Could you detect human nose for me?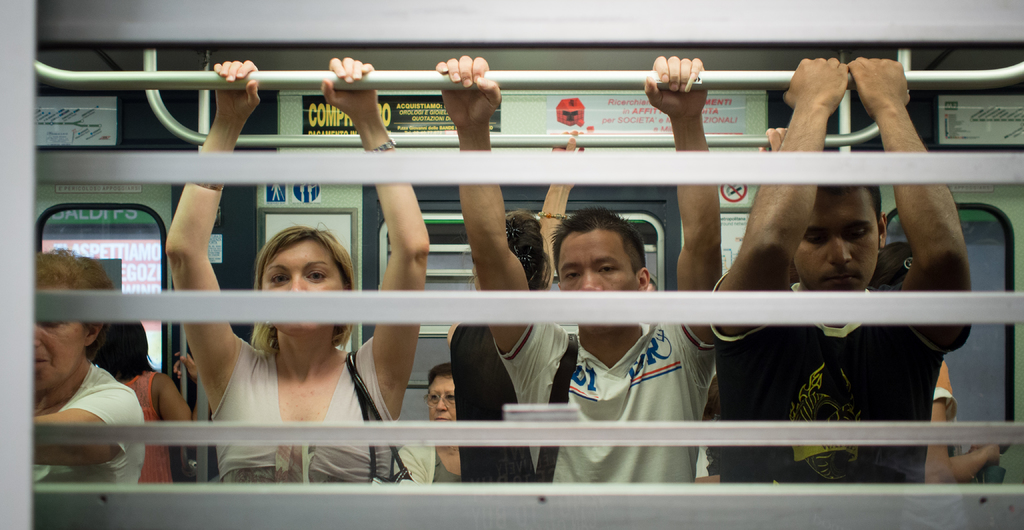
Detection result: region(289, 275, 310, 294).
